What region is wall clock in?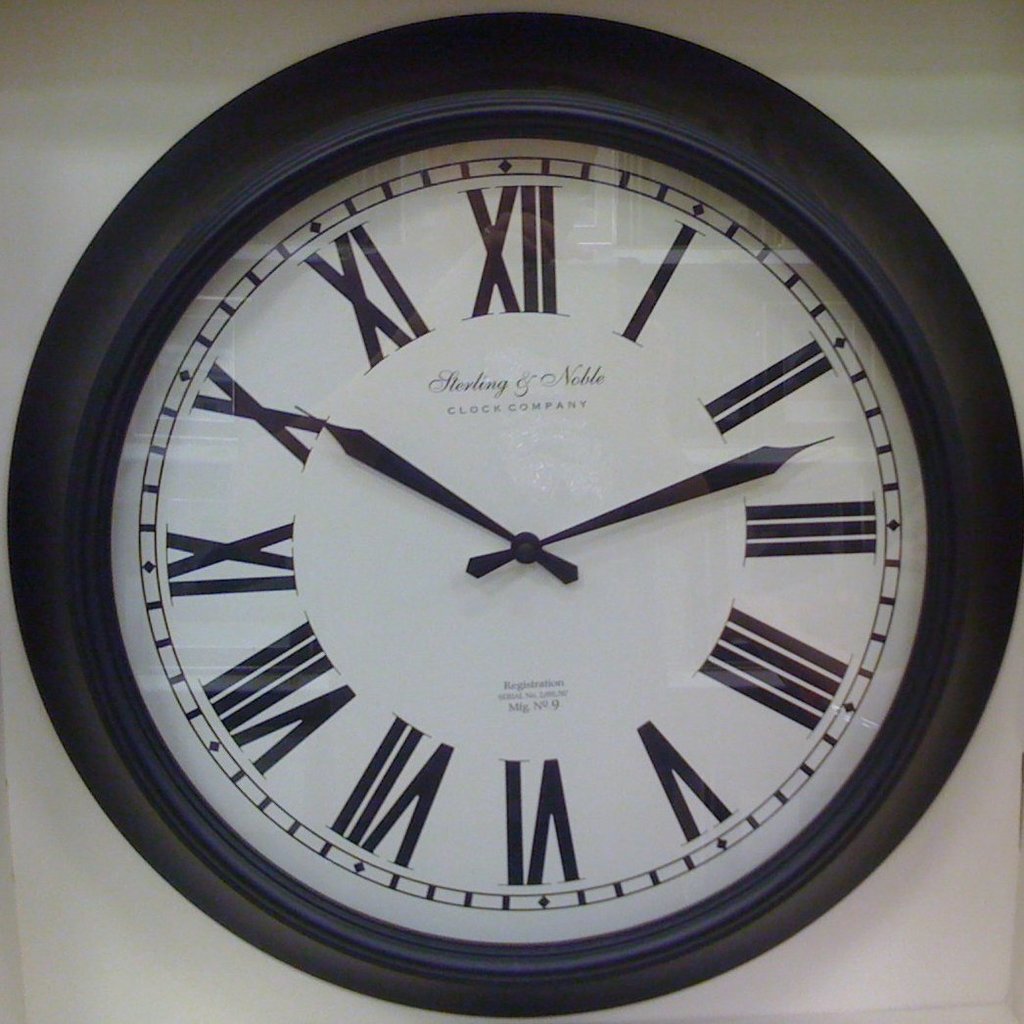
0/8/1023/1023.
